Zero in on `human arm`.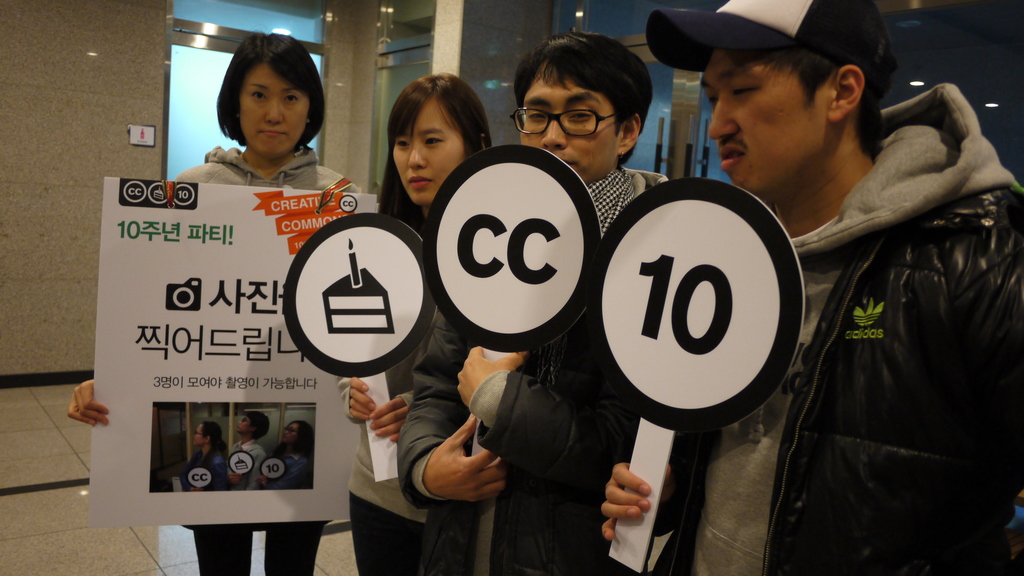
Zeroed in: detection(389, 302, 507, 511).
